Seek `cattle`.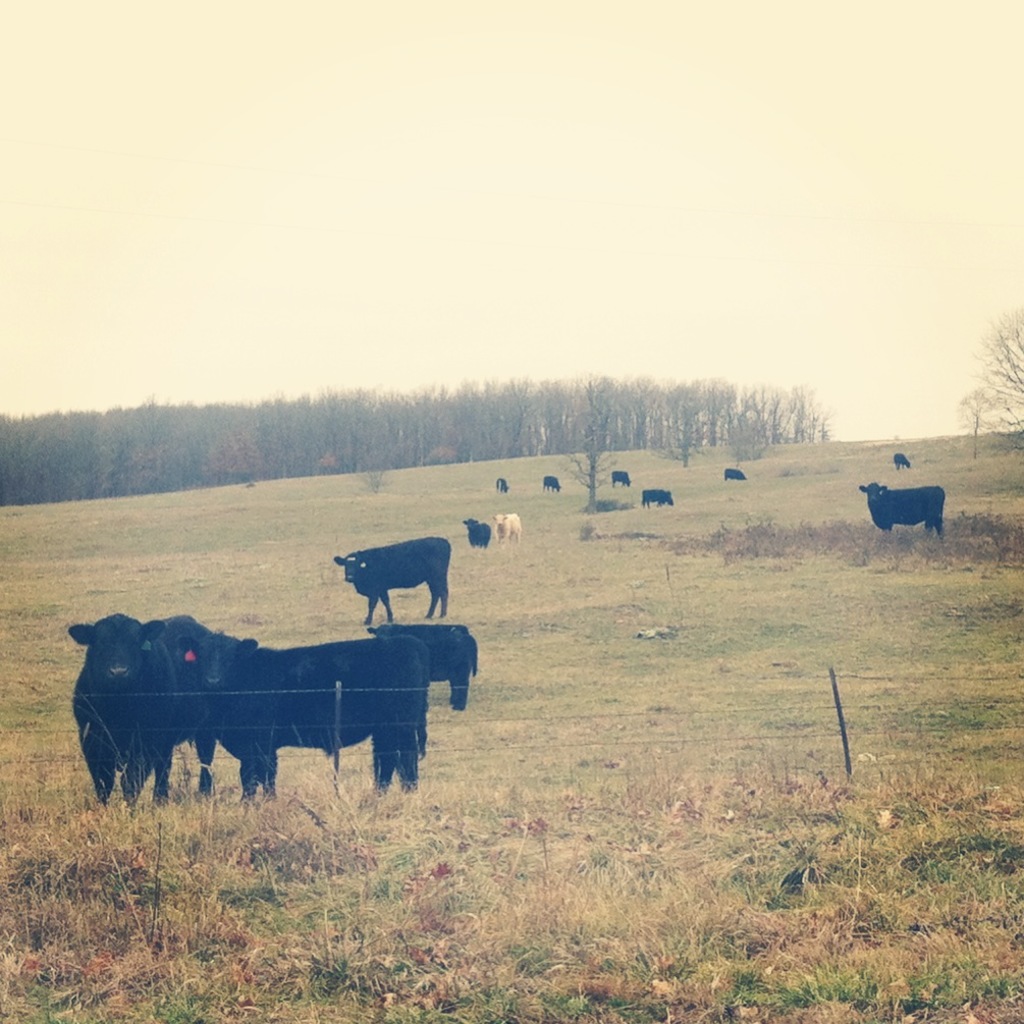
detection(464, 518, 492, 551).
